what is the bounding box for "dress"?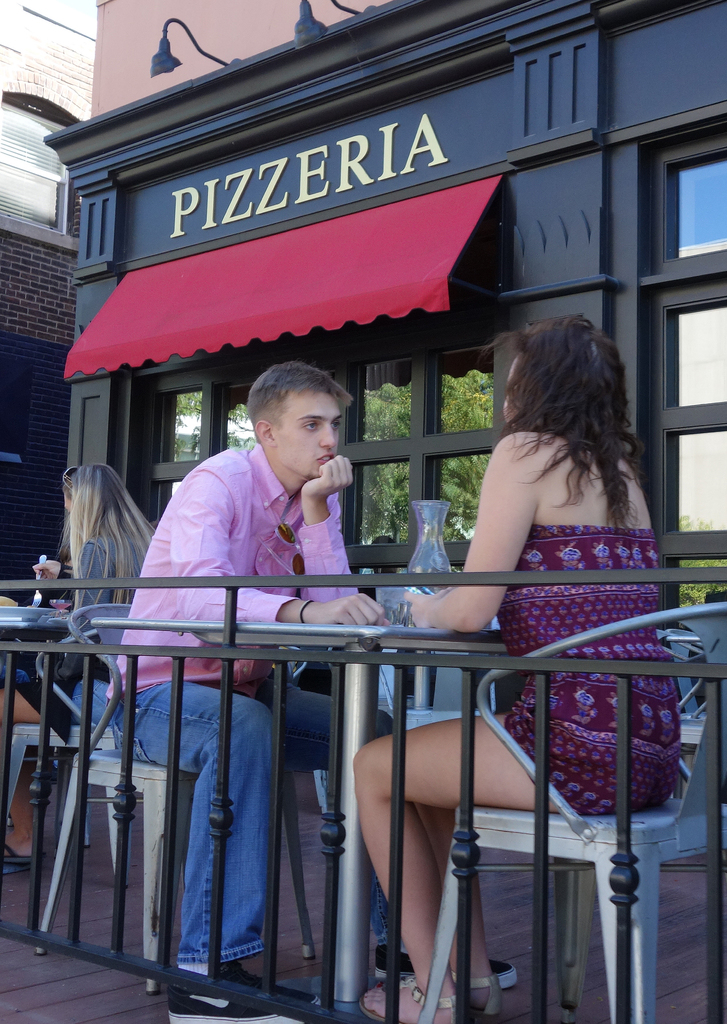
Rect(500, 527, 689, 816).
